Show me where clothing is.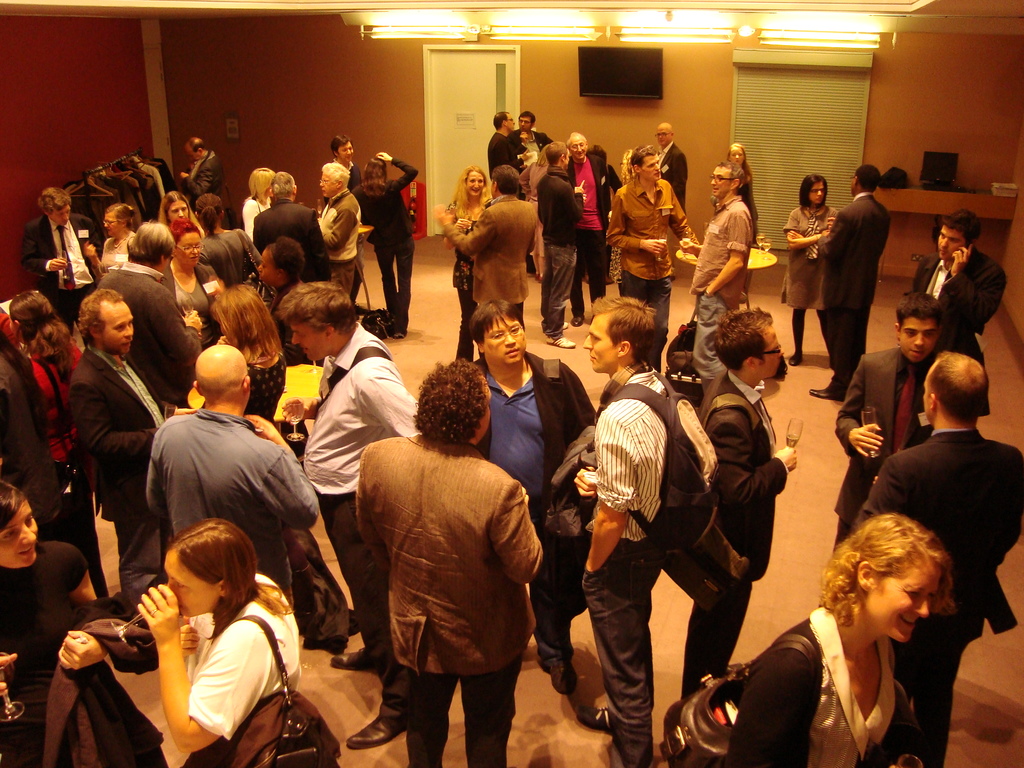
clothing is at [left=513, top=128, right=556, bottom=173].
